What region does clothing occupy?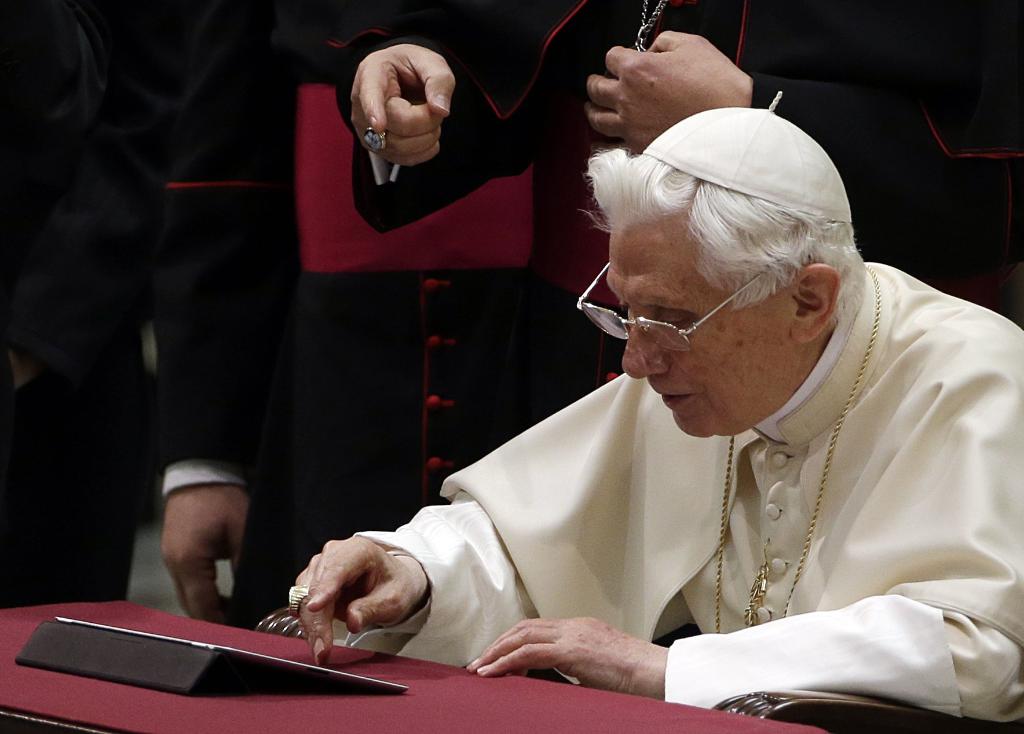
BBox(338, 265, 1023, 733).
